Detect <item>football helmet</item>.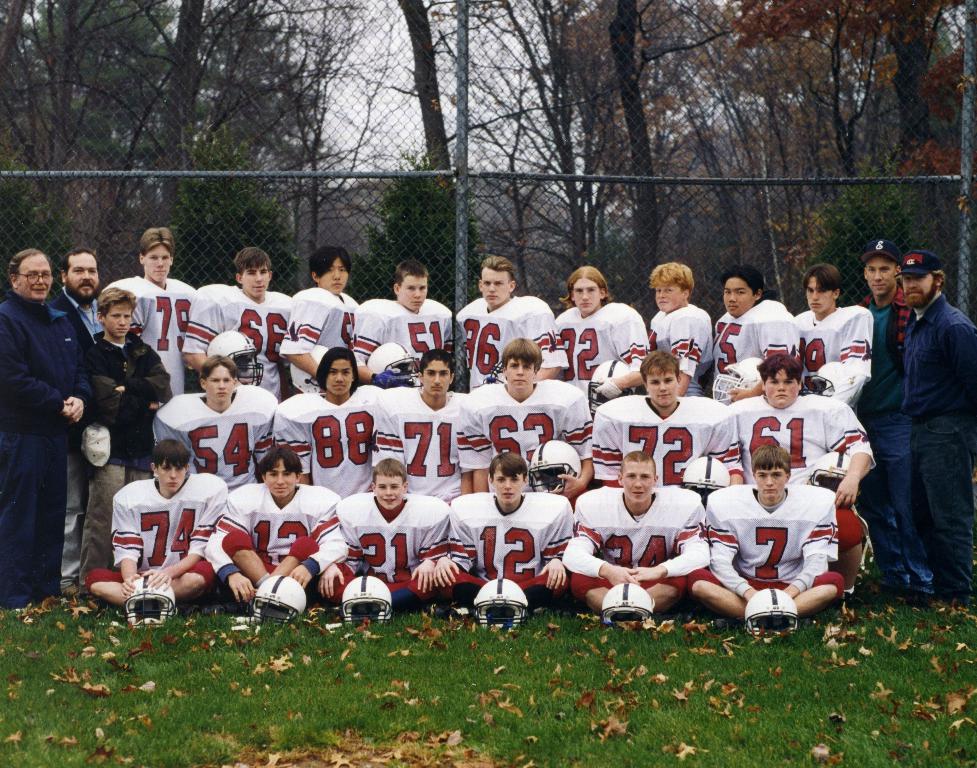
Detected at BBox(465, 573, 534, 637).
